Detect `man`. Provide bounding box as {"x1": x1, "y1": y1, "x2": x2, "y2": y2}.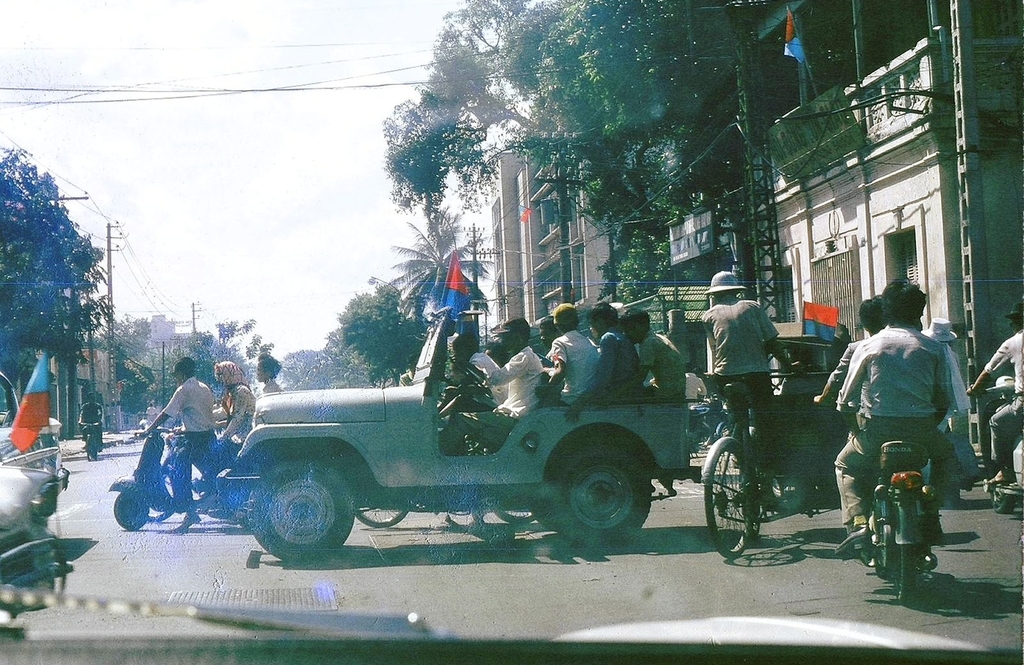
{"x1": 963, "y1": 301, "x2": 1023, "y2": 485}.
